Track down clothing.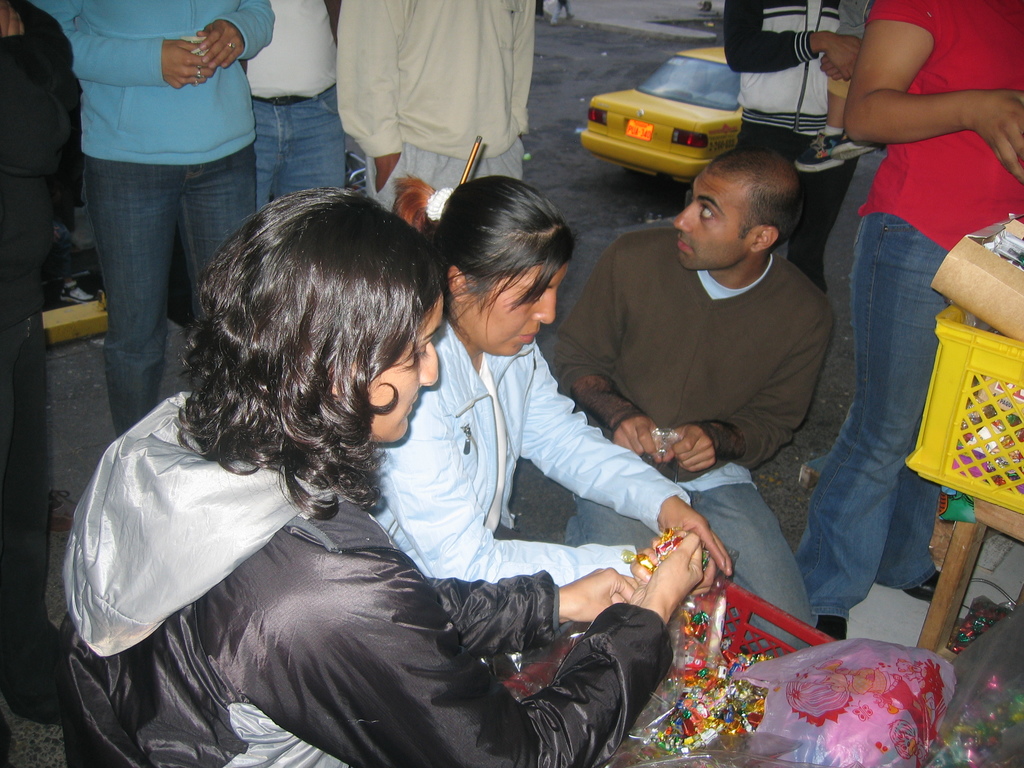
Tracked to crop(234, 0, 364, 209).
